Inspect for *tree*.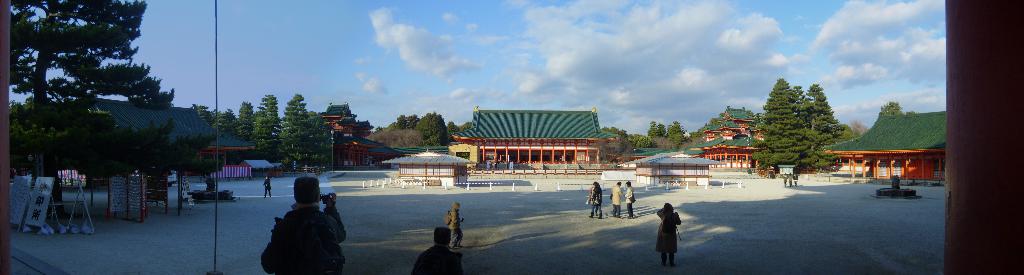
Inspection: region(9, 0, 168, 216).
